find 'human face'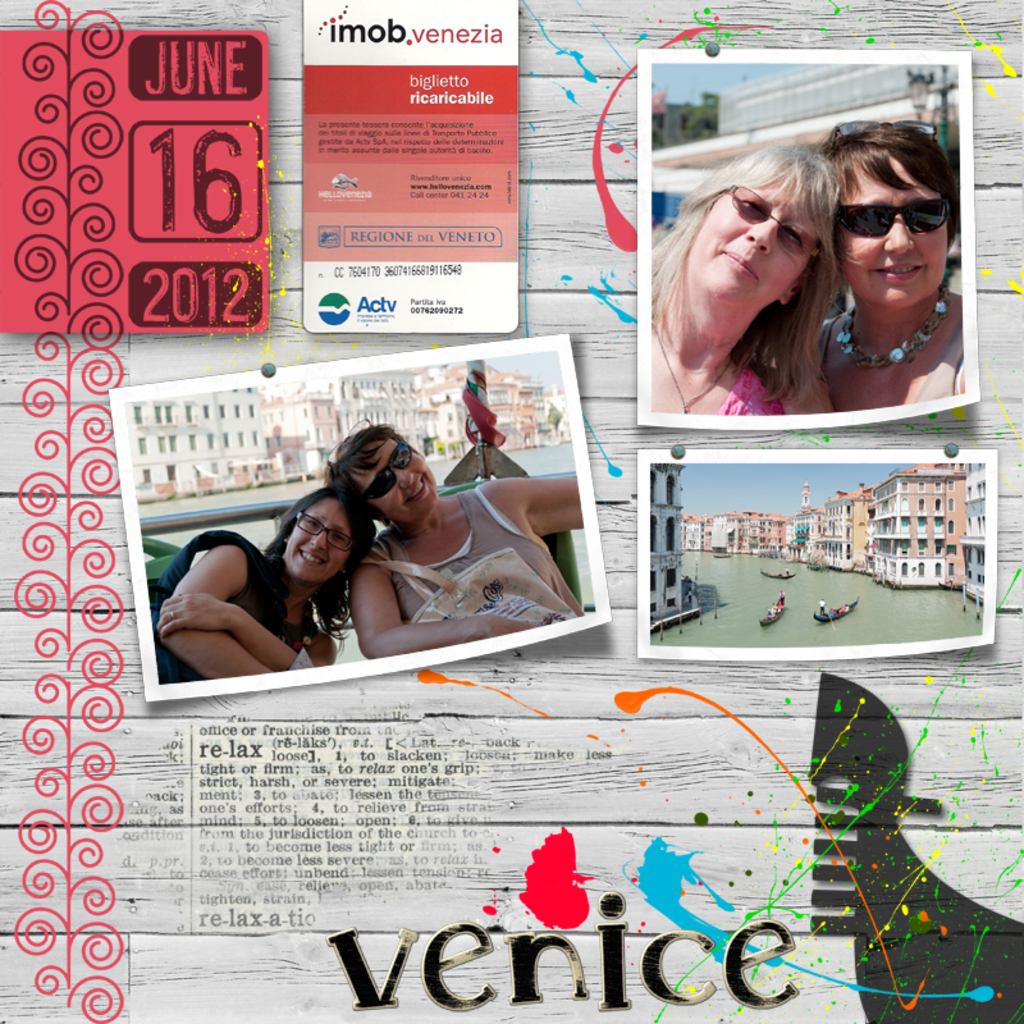
349, 435, 435, 517
